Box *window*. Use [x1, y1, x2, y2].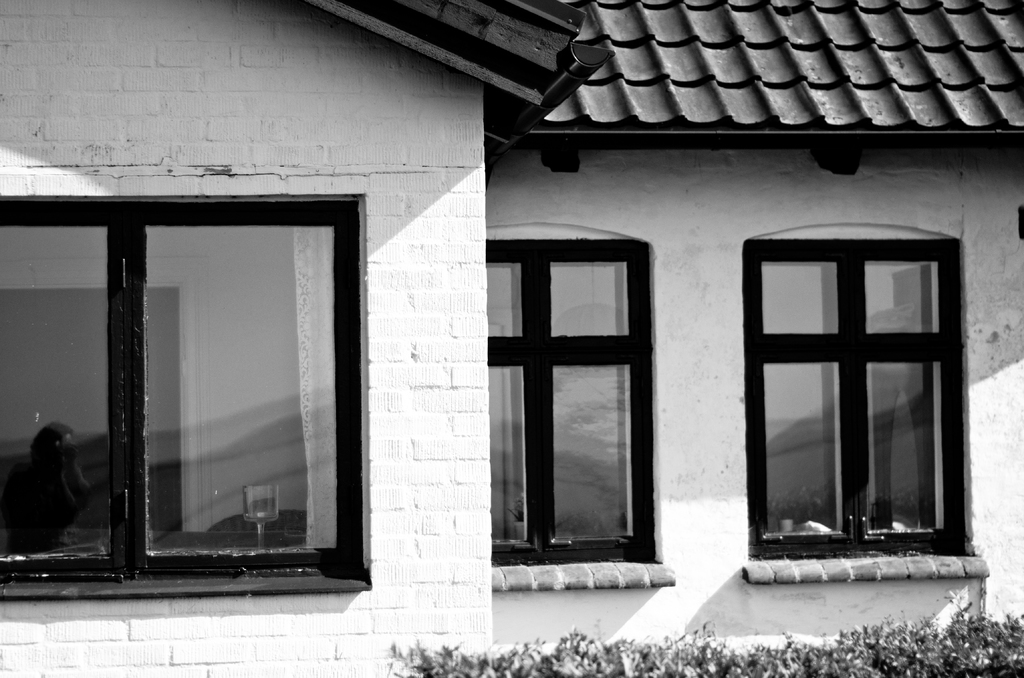
[486, 230, 675, 591].
